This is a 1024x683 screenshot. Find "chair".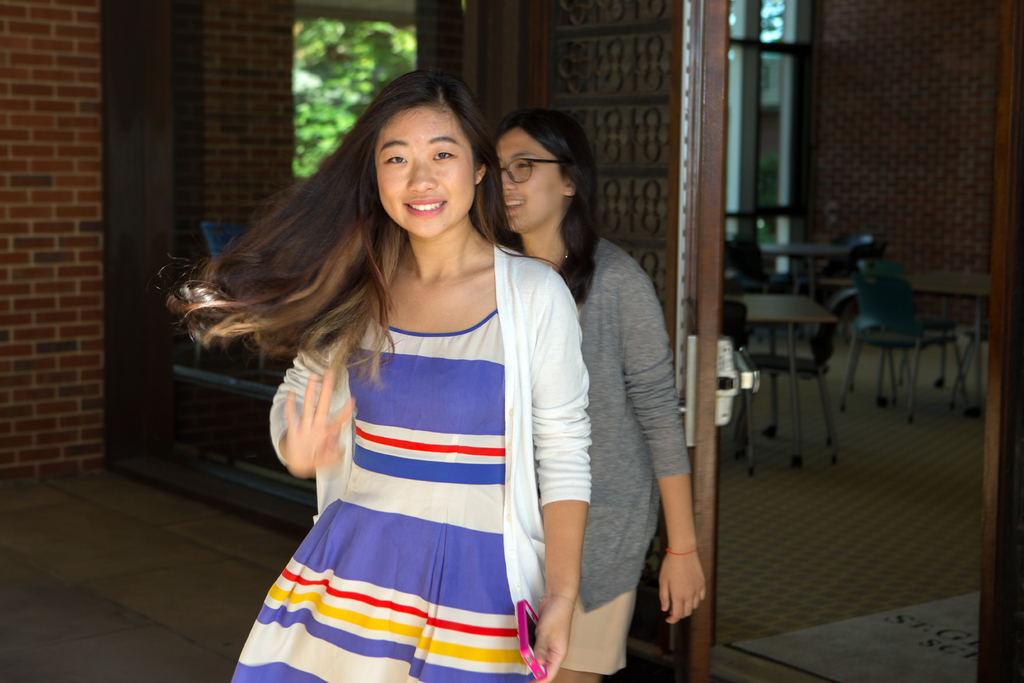
Bounding box: Rect(715, 227, 792, 337).
